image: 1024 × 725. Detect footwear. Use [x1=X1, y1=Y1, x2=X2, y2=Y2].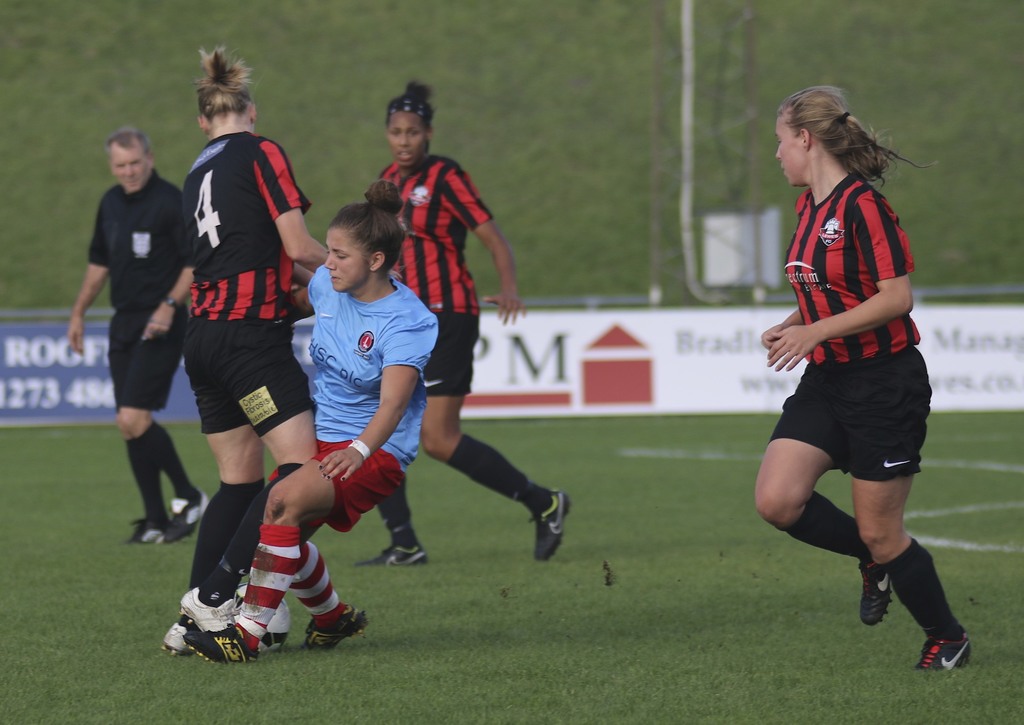
[x1=157, y1=580, x2=275, y2=664].
